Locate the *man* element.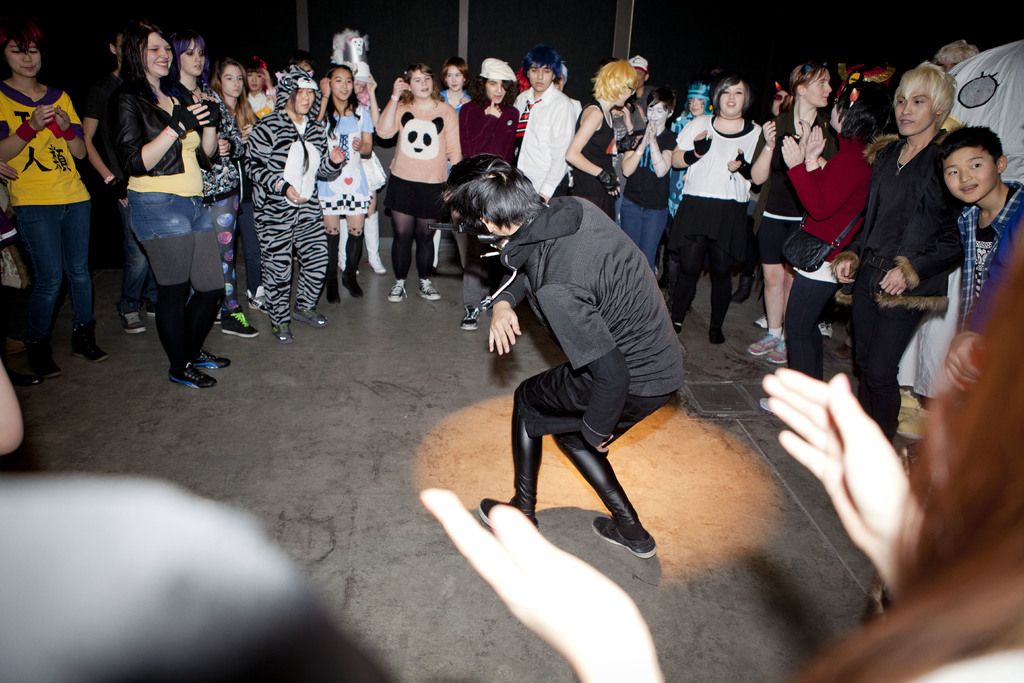
Element bbox: <box>934,38,980,73</box>.
